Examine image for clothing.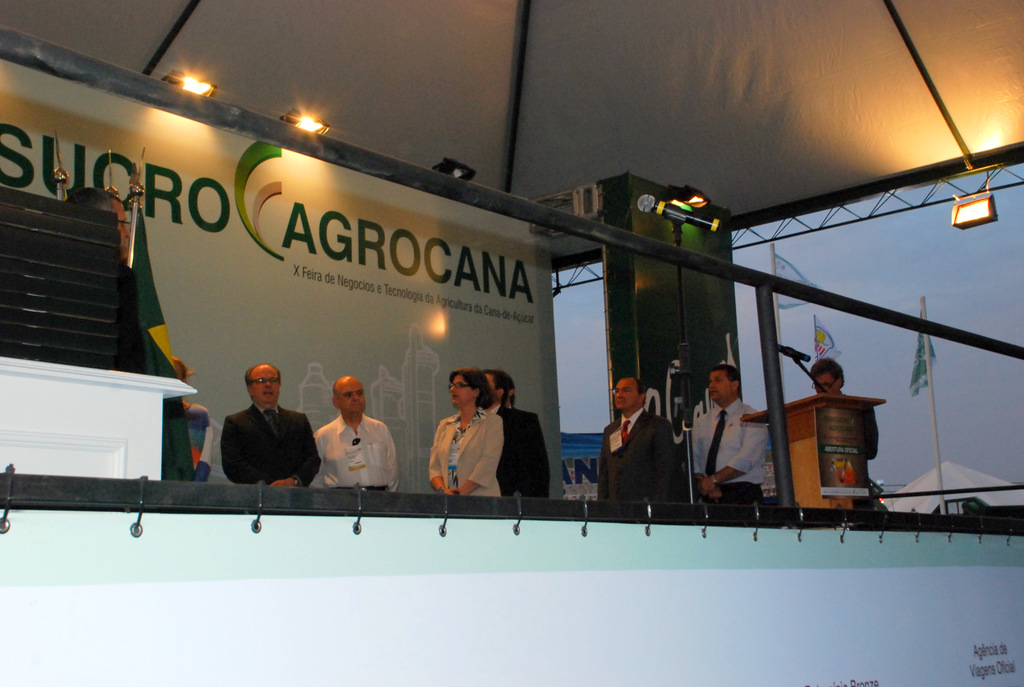
Examination result: rect(596, 406, 676, 500).
